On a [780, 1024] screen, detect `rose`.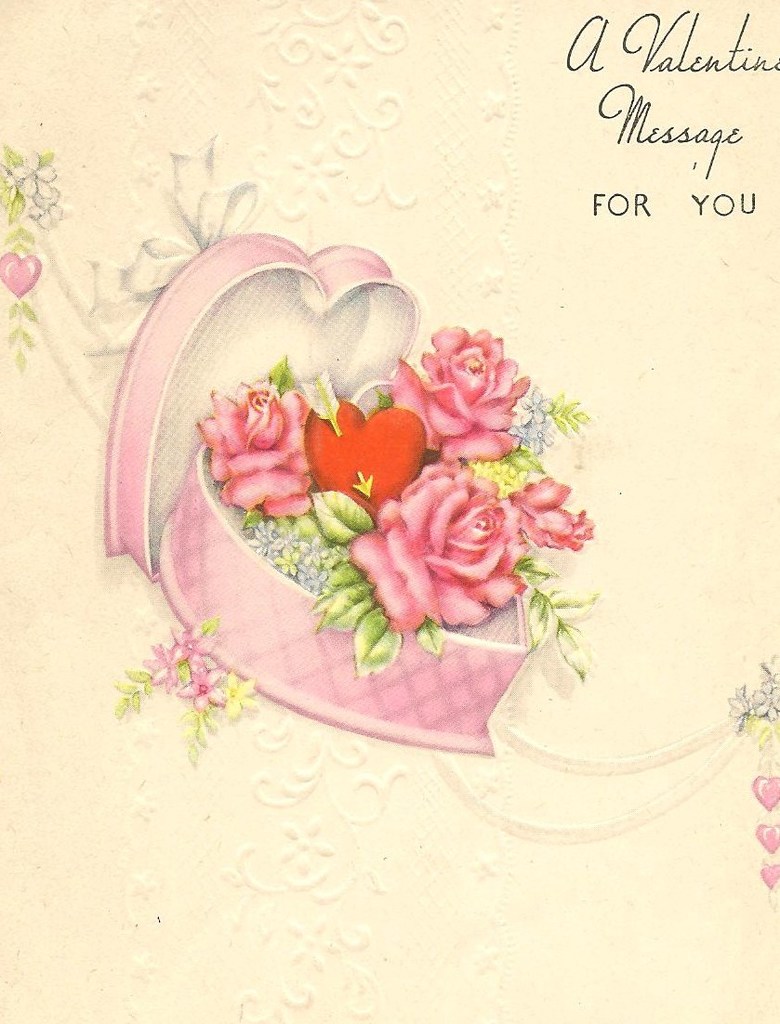
bbox(510, 471, 595, 551).
